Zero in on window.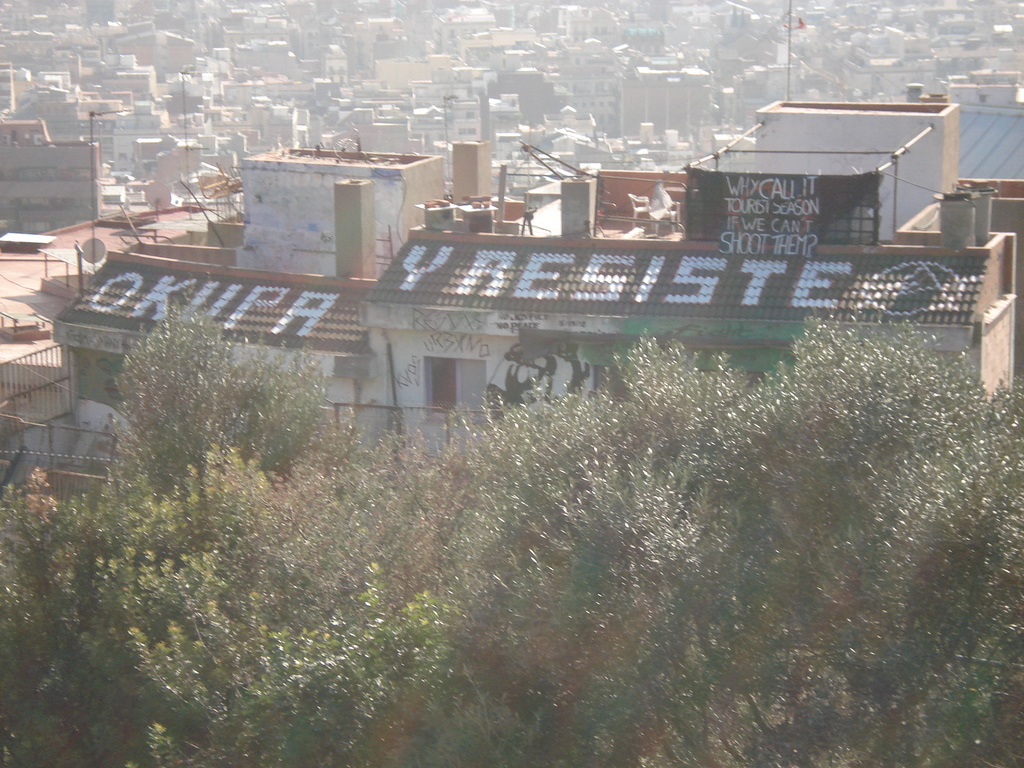
Zeroed in: 59 166 97 182.
